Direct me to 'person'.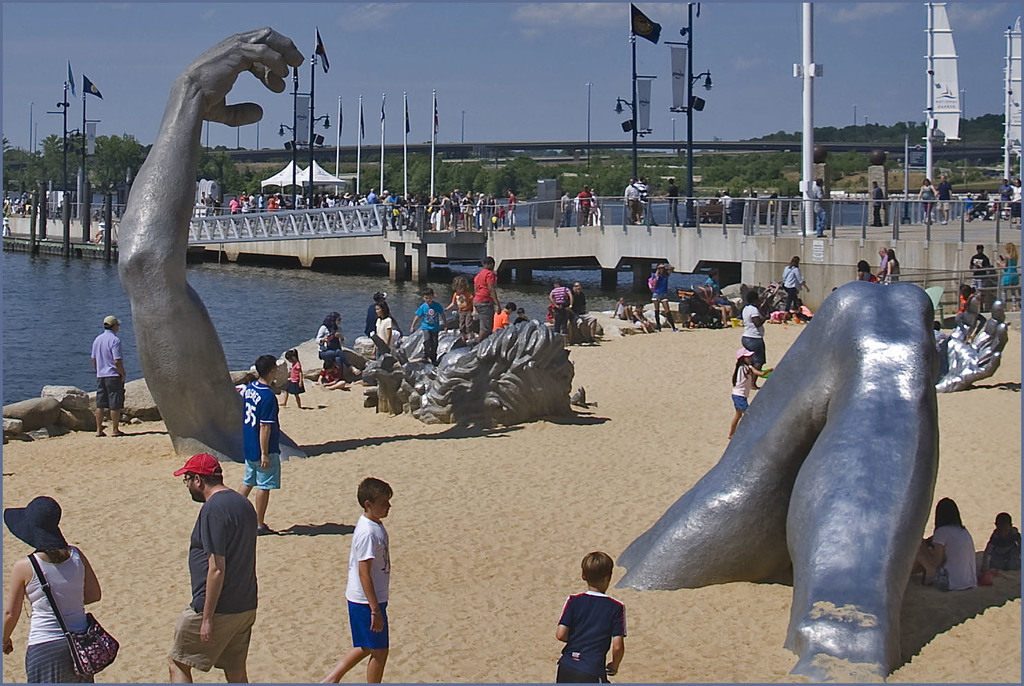
Direction: [559,190,575,225].
